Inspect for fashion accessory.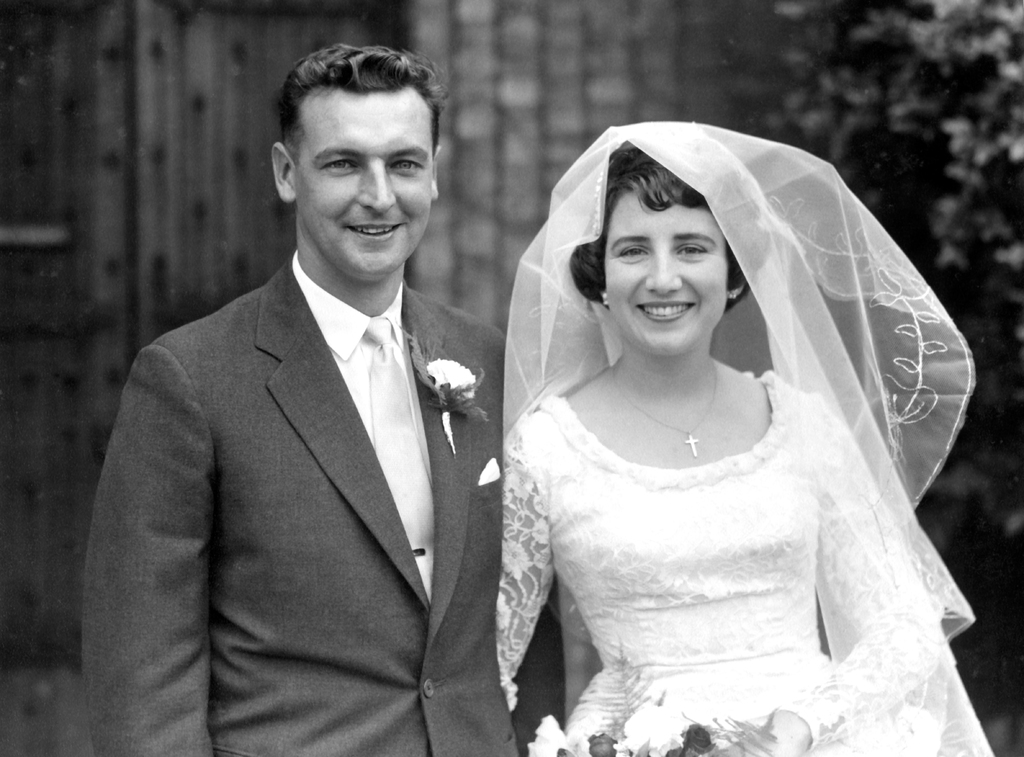
Inspection: detection(598, 285, 611, 306).
